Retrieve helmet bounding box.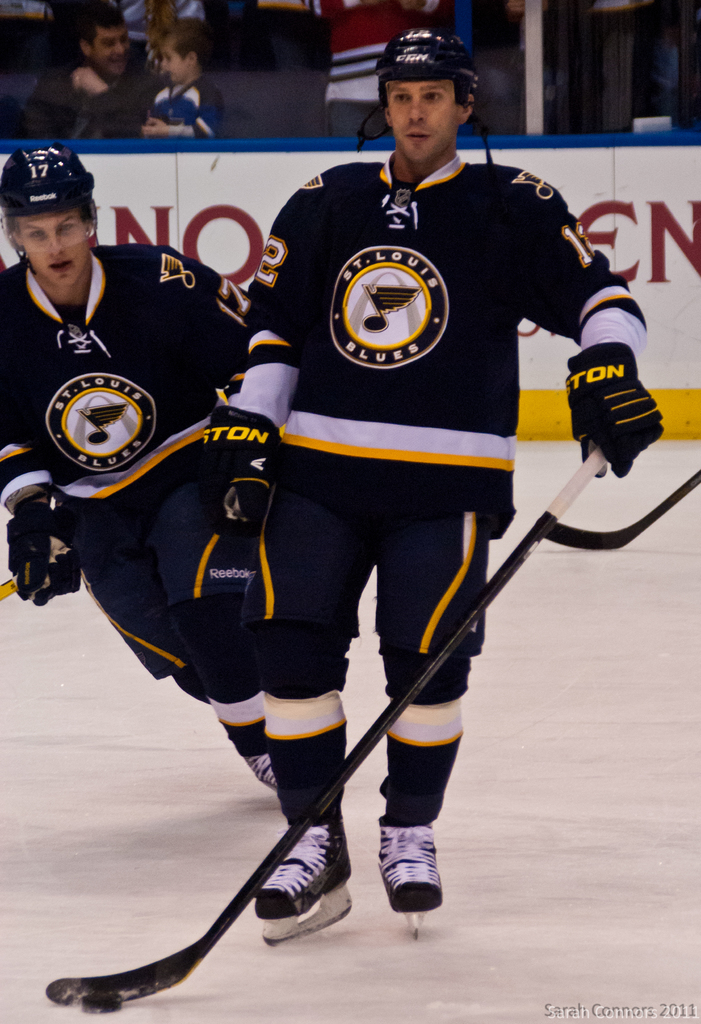
Bounding box: bbox(375, 20, 489, 118).
